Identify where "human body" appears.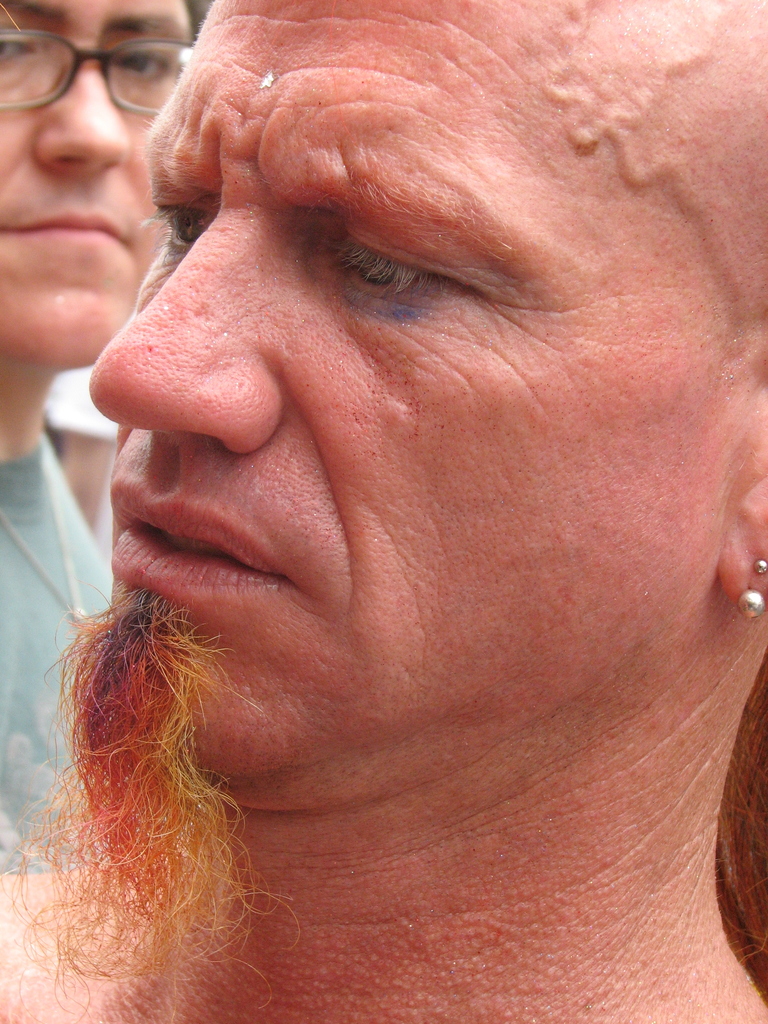
Appears at <box>4,0,767,964</box>.
